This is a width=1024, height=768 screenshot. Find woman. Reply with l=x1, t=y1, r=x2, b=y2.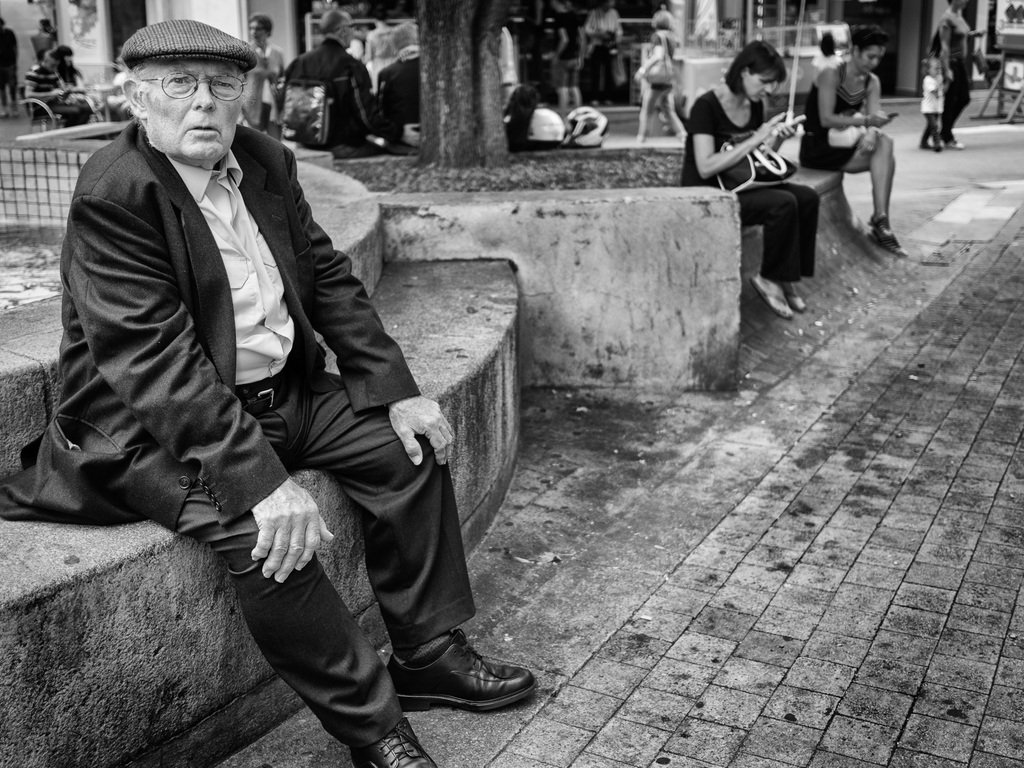
l=799, t=24, r=905, b=253.
